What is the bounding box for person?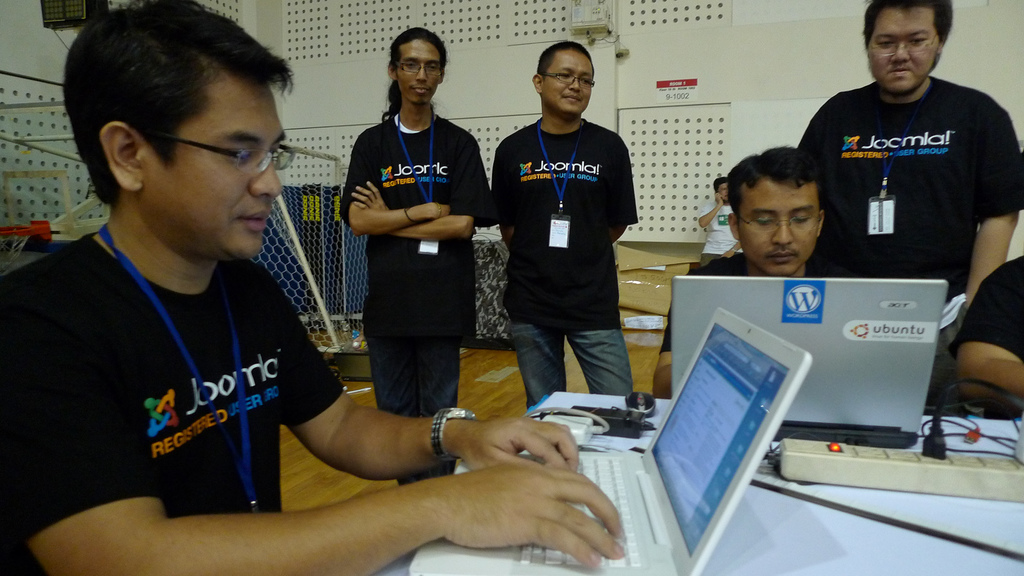
bbox(492, 37, 644, 413).
